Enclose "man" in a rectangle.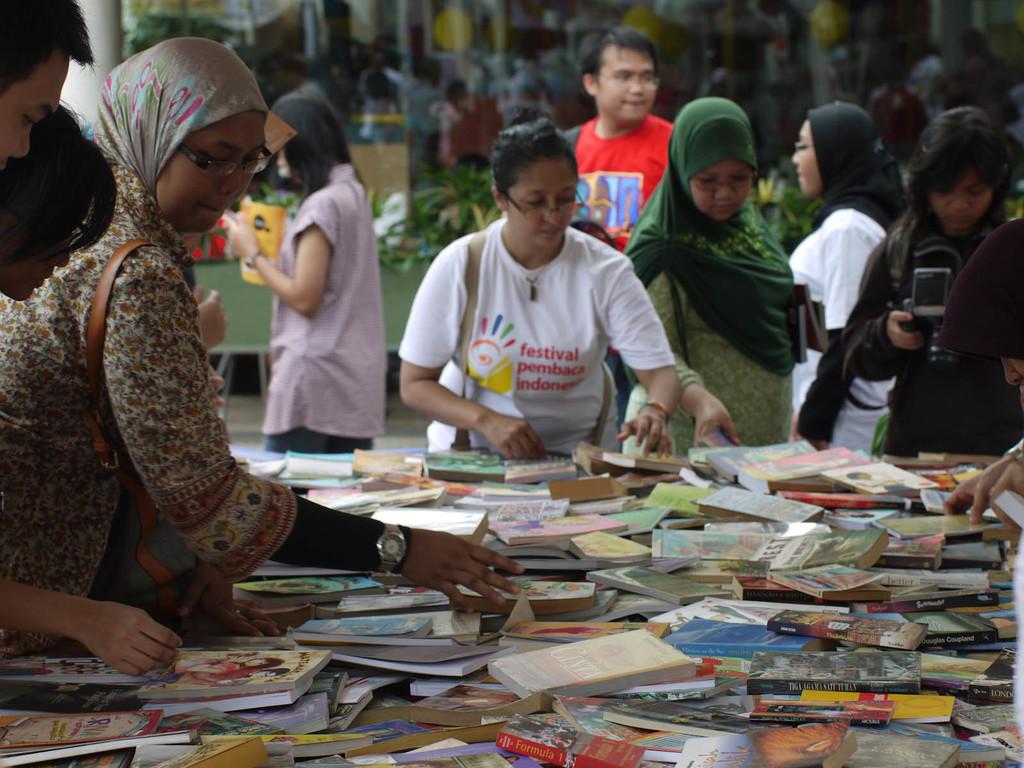
556 26 681 448.
